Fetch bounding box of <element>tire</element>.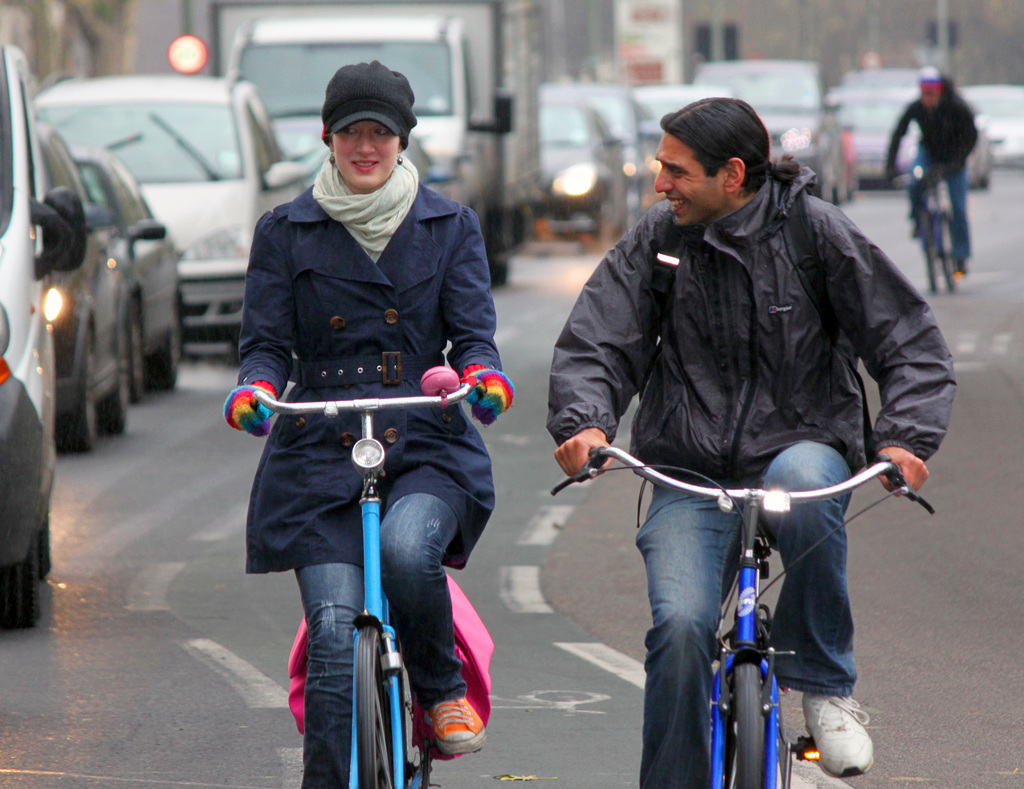
Bbox: bbox=(735, 663, 758, 788).
